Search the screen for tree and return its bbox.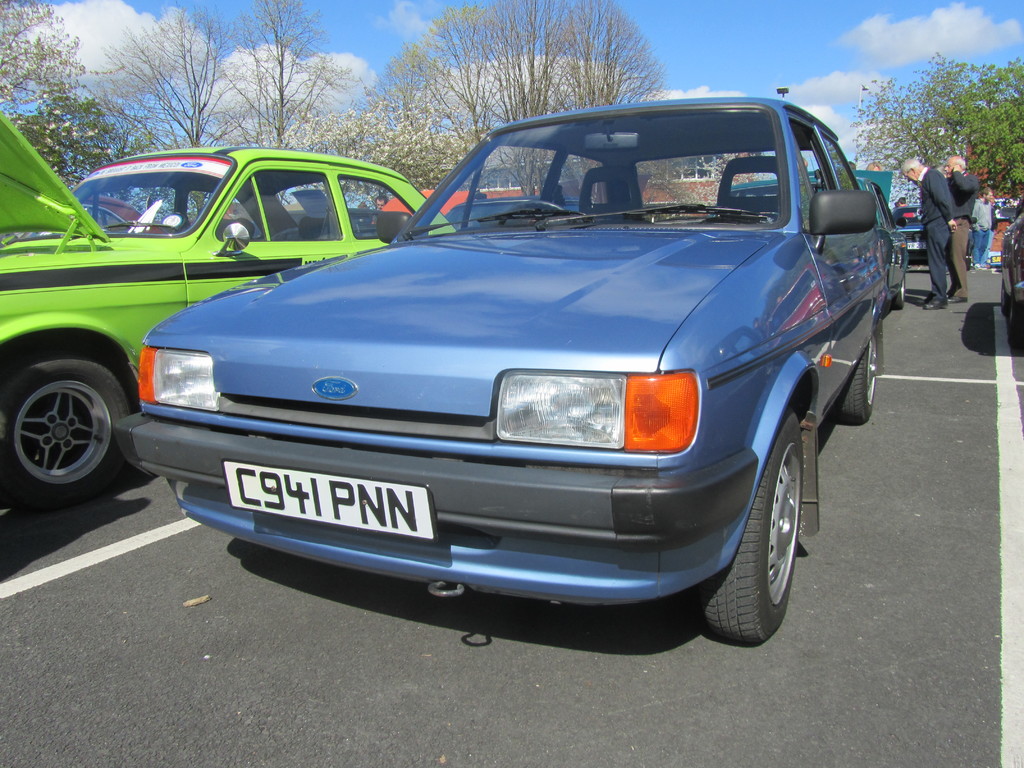
Found: bbox(221, 0, 321, 156).
